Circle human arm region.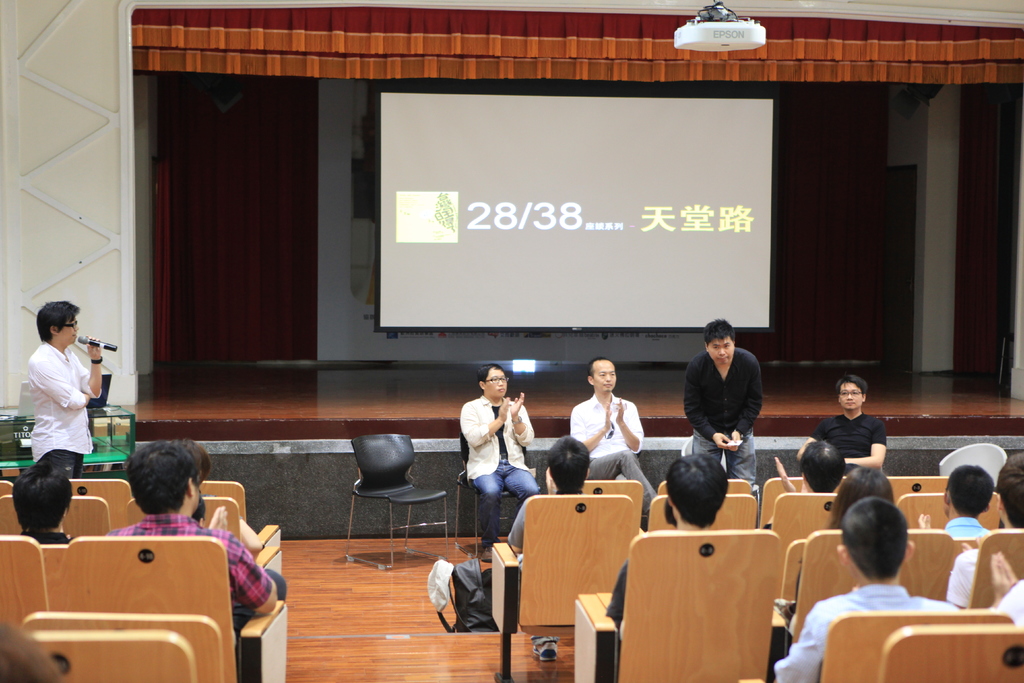
Region: <bbox>977, 549, 1011, 618</bbox>.
